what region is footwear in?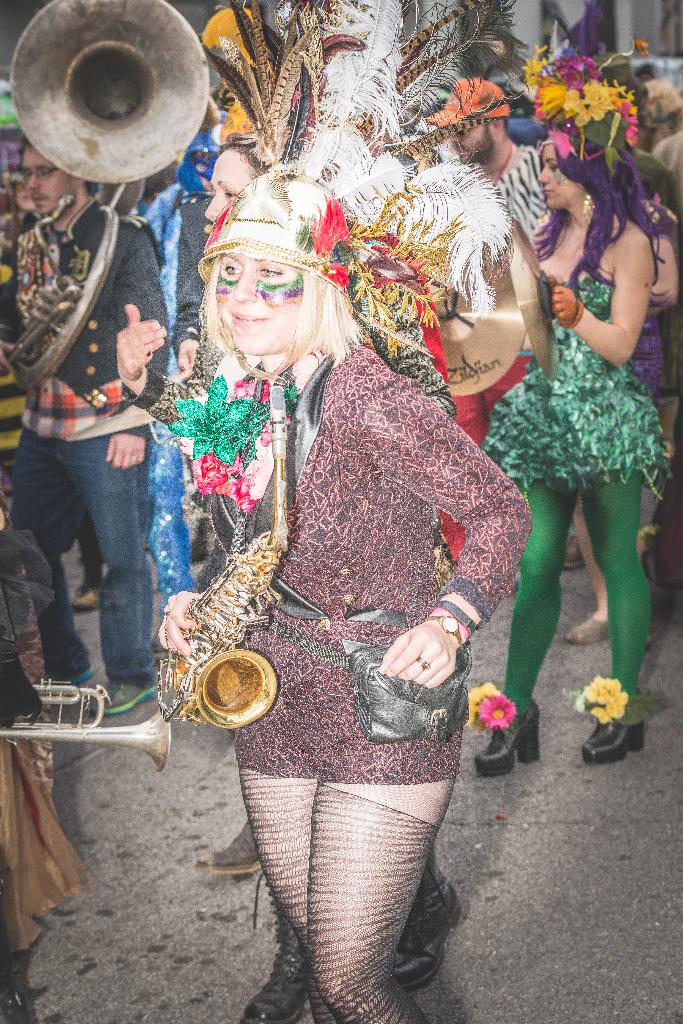
rect(67, 579, 99, 609).
